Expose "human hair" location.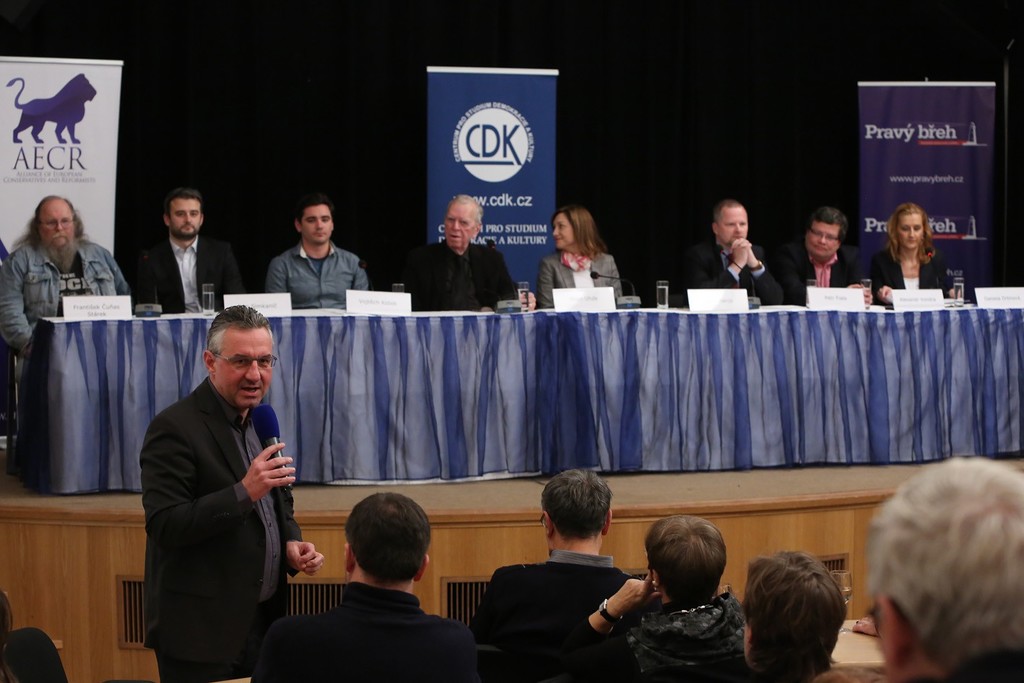
Exposed at (left=297, top=194, right=328, bottom=224).
